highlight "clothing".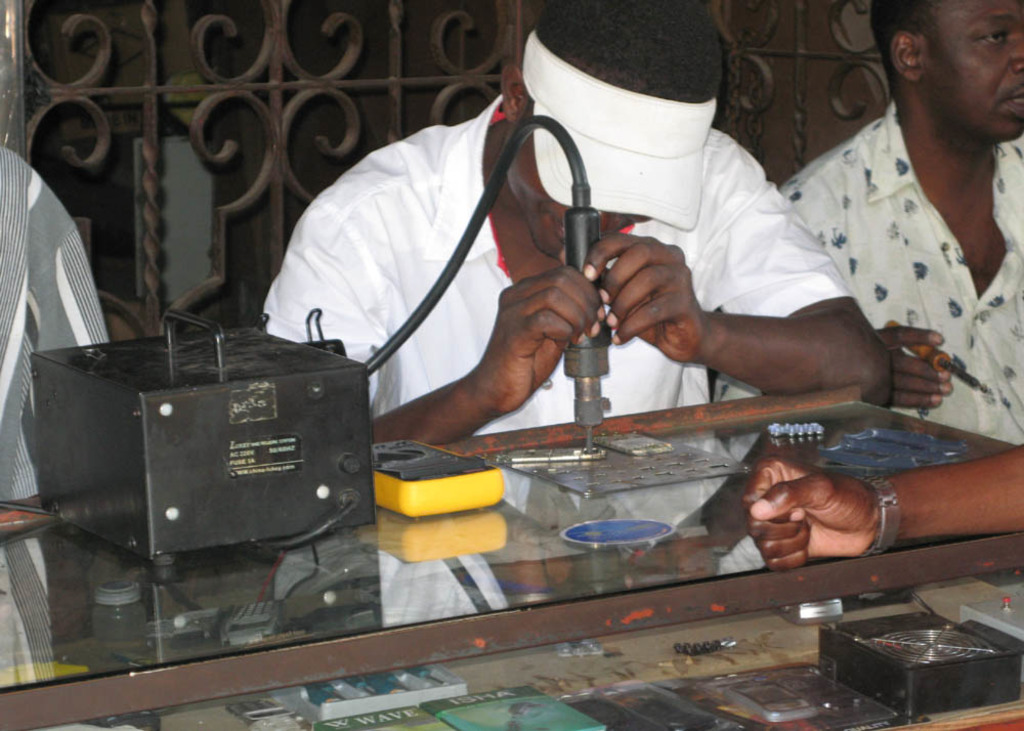
Highlighted region: <bbox>712, 30, 1017, 450</bbox>.
